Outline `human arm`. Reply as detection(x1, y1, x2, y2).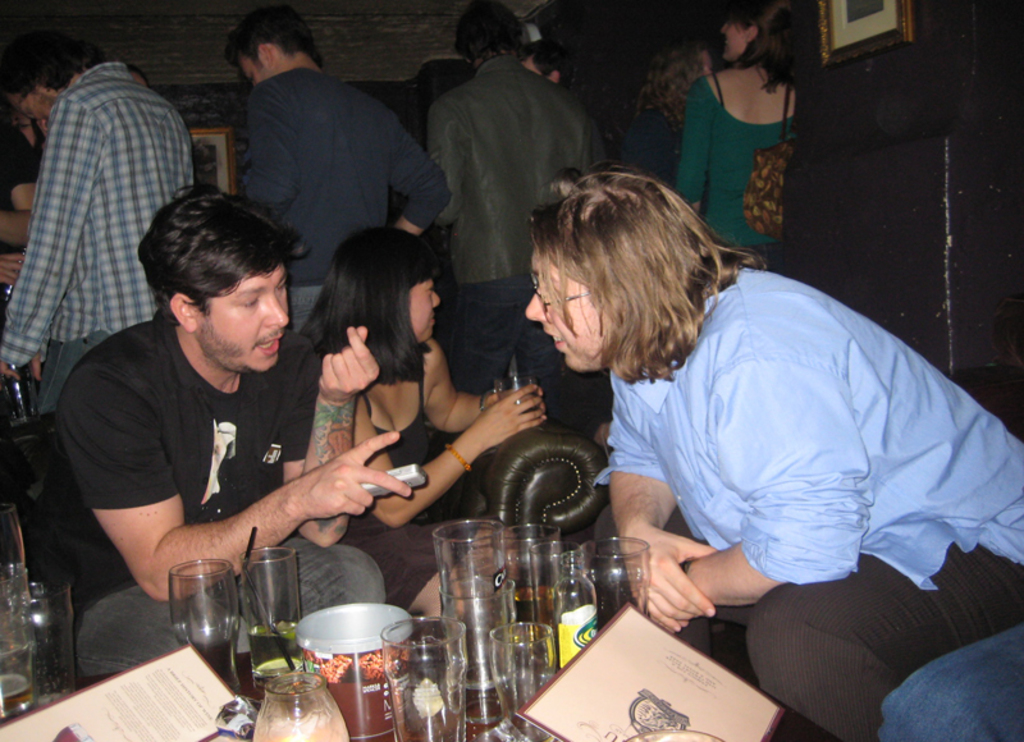
detection(279, 321, 381, 548).
